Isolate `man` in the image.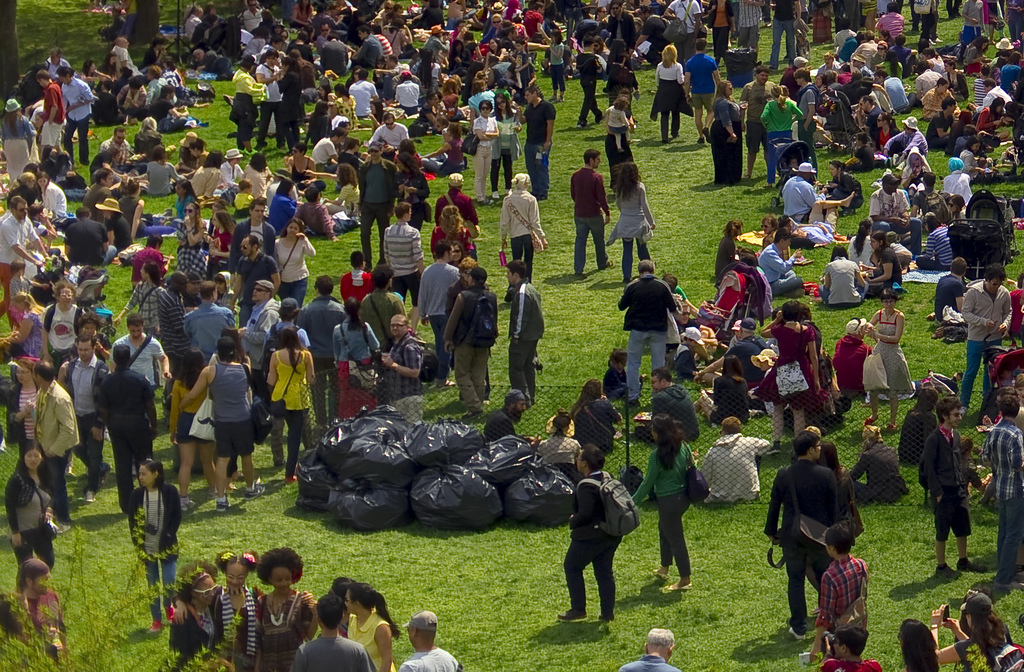
Isolated region: 957,259,1016,417.
